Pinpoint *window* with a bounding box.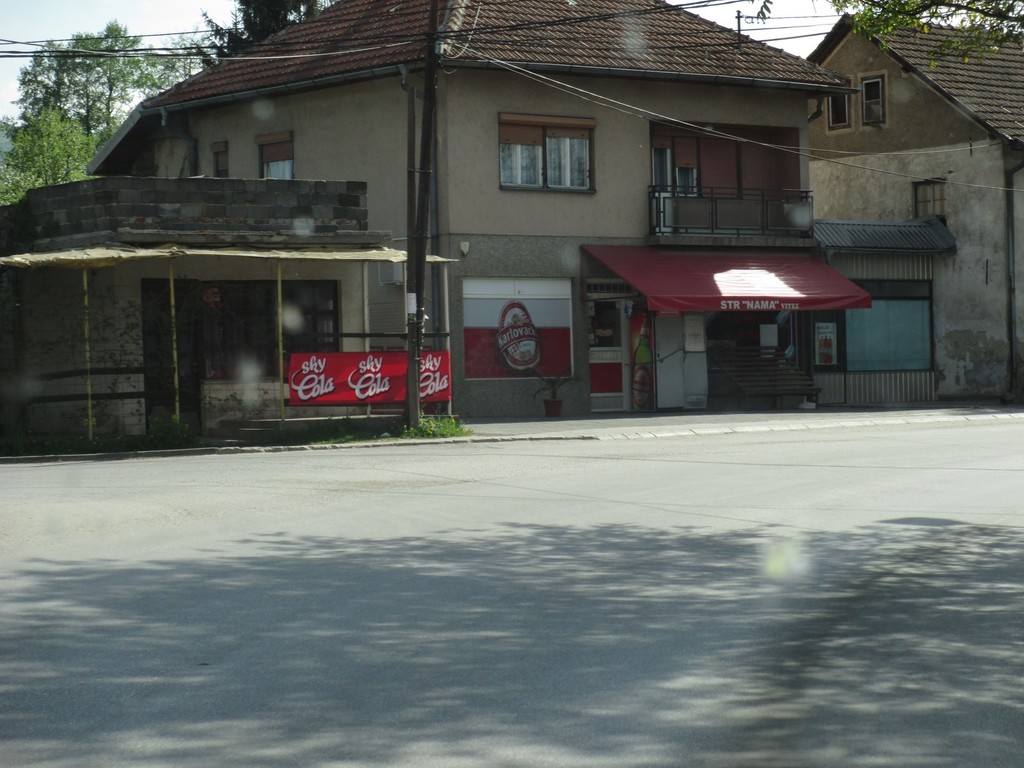
(left=212, top=147, right=226, bottom=180).
